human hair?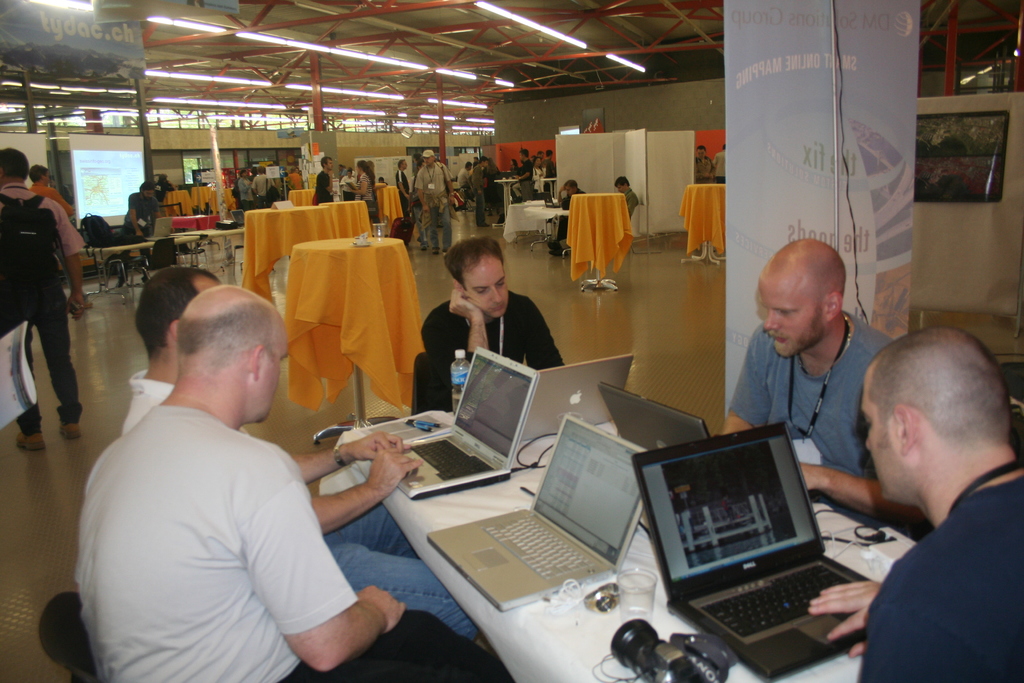
select_region(138, 268, 223, 357)
